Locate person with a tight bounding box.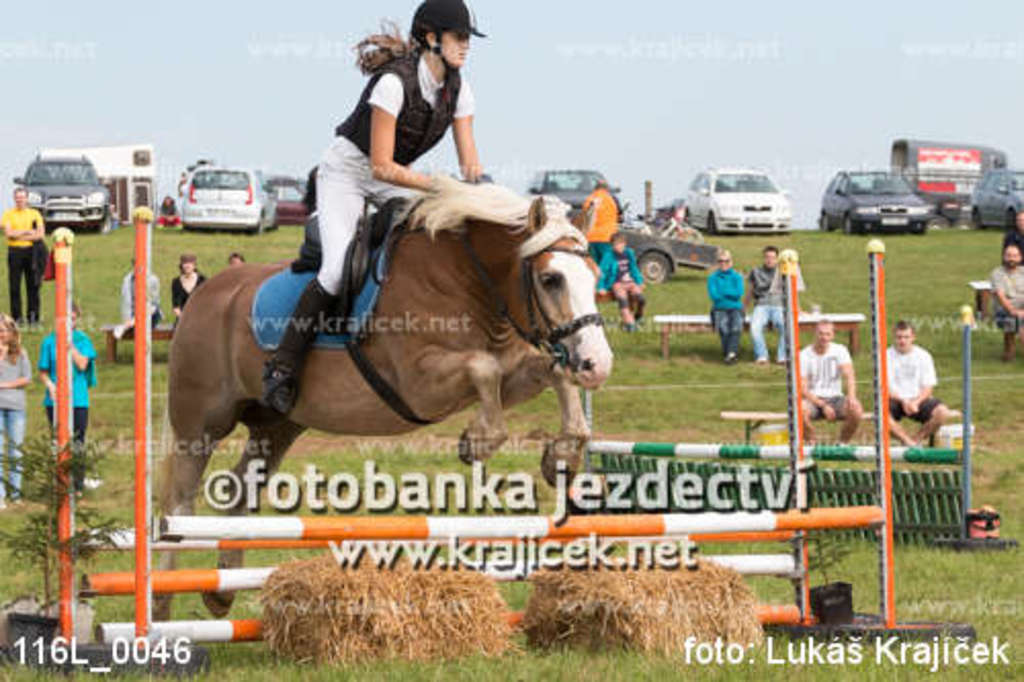
598,229,645,326.
